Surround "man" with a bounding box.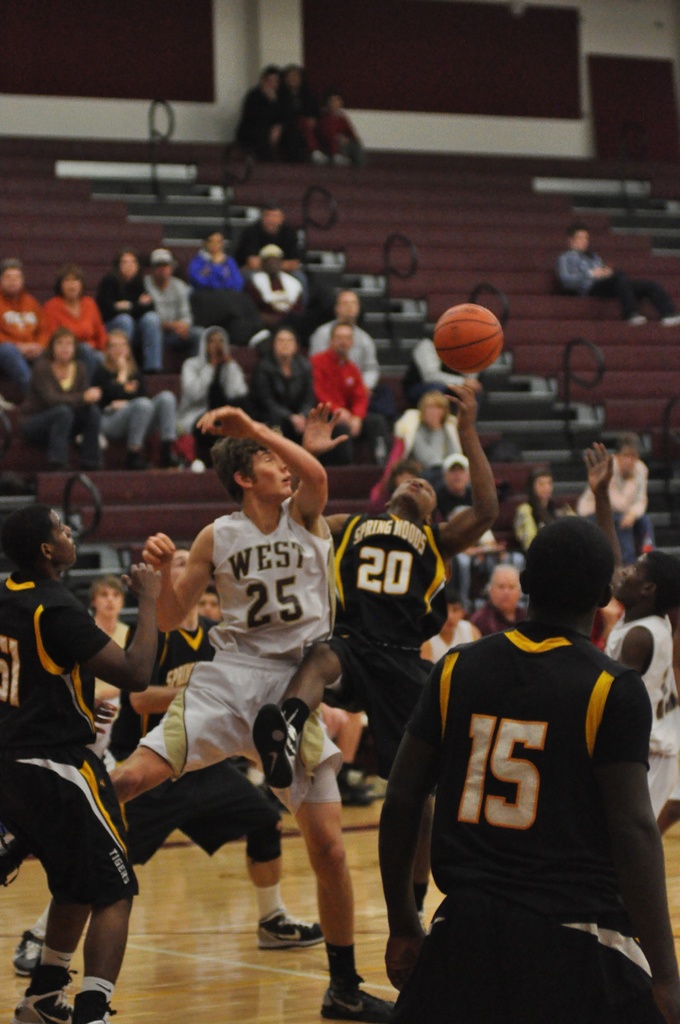
x1=250 y1=381 x2=504 y2=945.
